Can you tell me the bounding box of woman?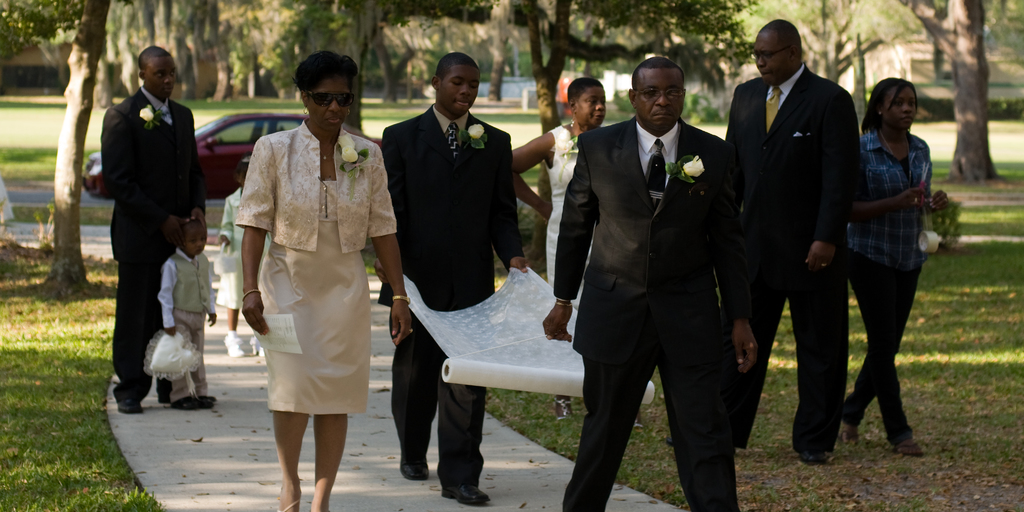
region(508, 78, 620, 417).
